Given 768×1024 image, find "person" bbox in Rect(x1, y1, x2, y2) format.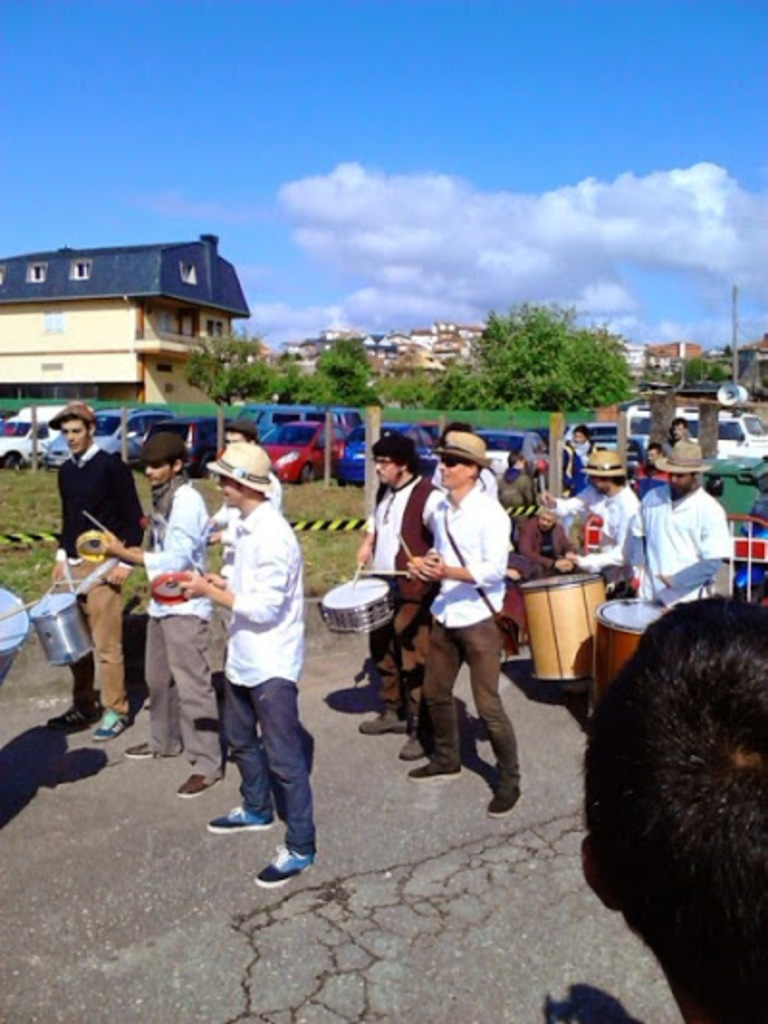
Rect(566, 425, 601, 500).
